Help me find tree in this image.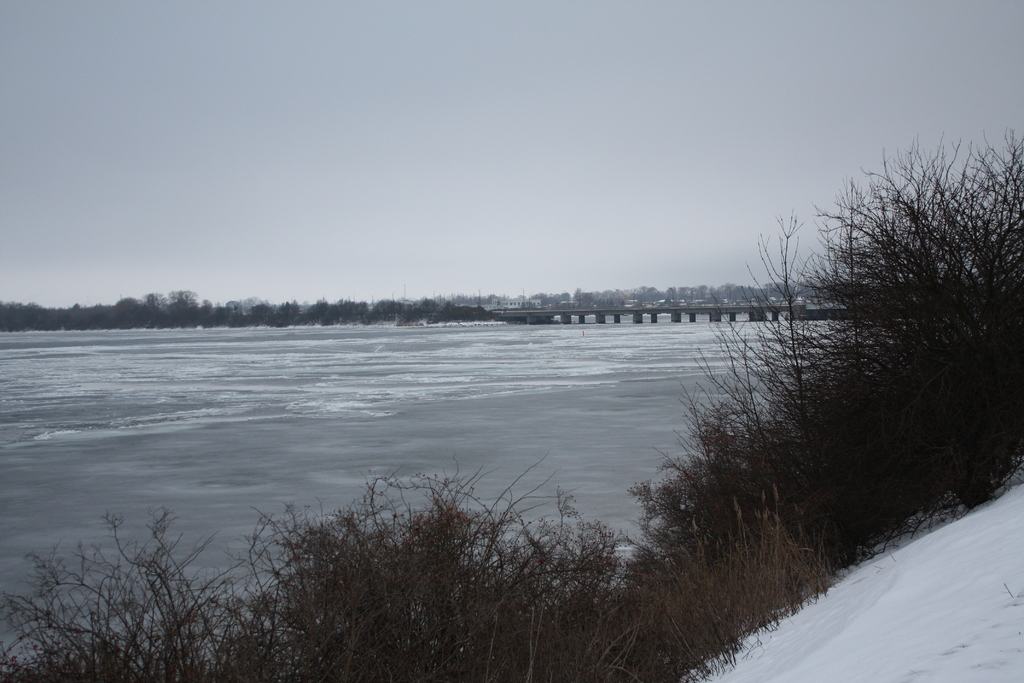
Found it: 0:463:629:682.
